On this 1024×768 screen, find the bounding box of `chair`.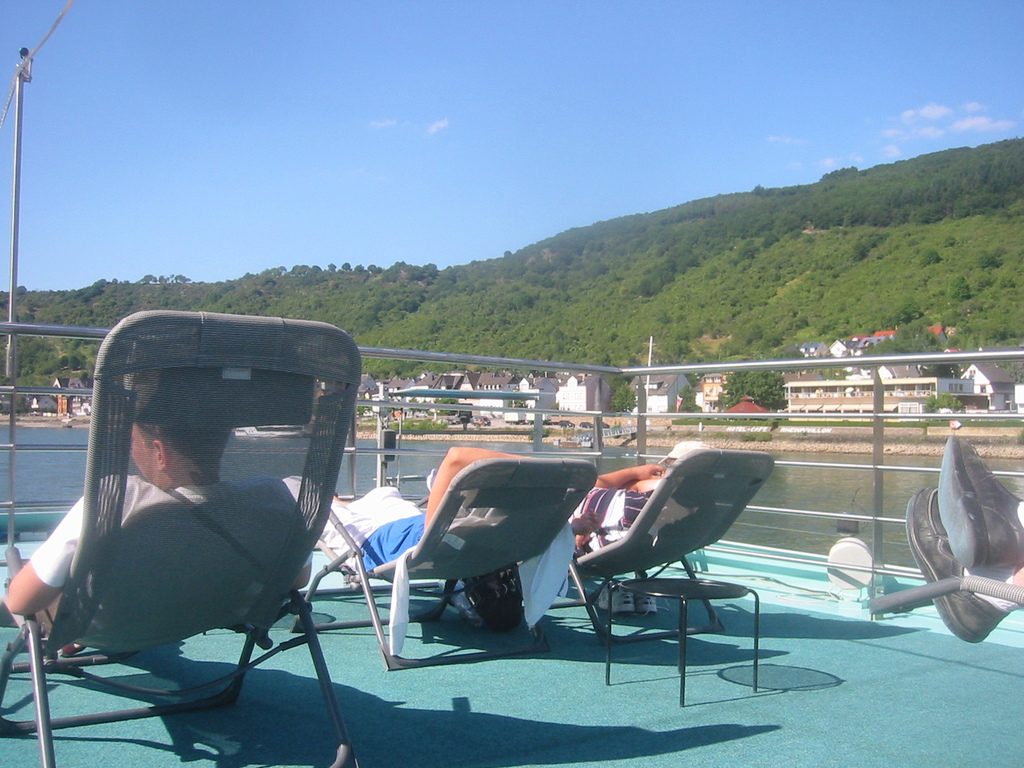
Bounding box: {"x1": 22, "y1": 319, "x2": 362, "y2": 744}.
